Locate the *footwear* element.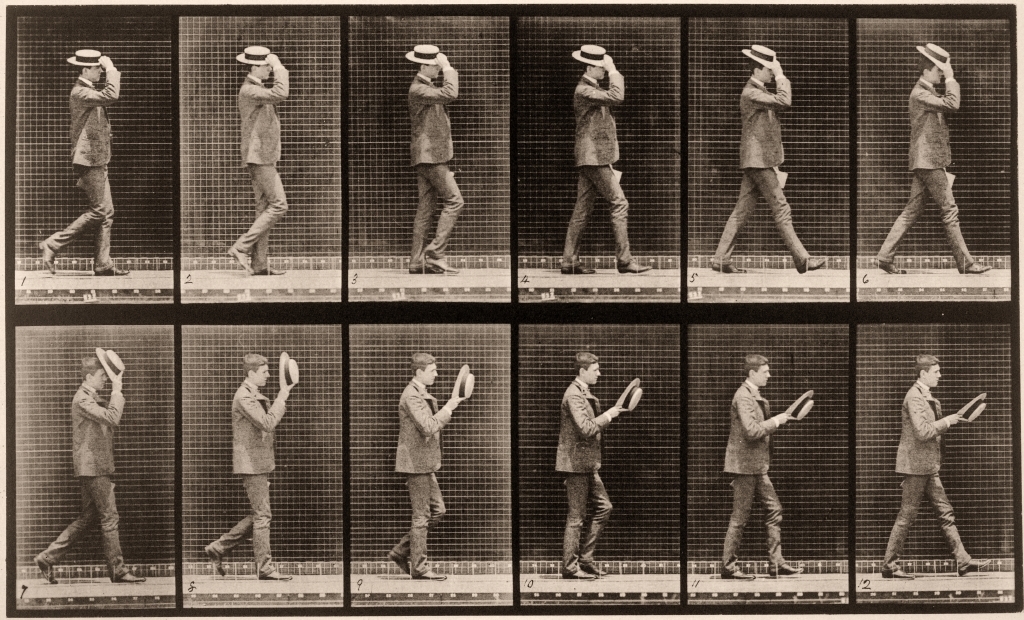
Element bbox: bbox=[42, 243, 56, 279].
